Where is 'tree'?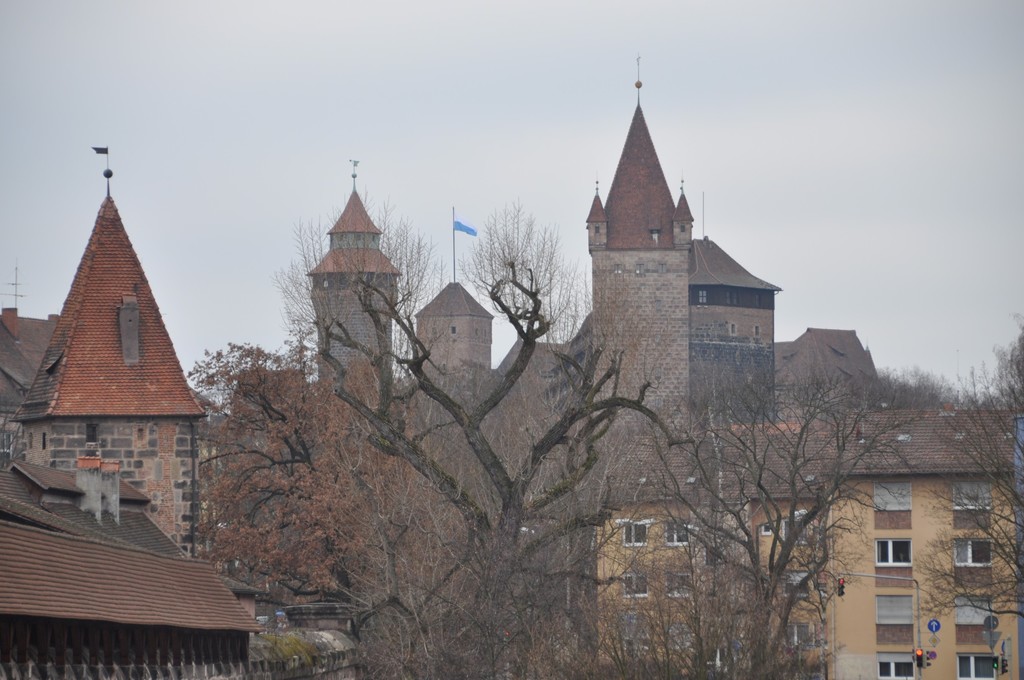
<box>920,339,1023,635</box>.
